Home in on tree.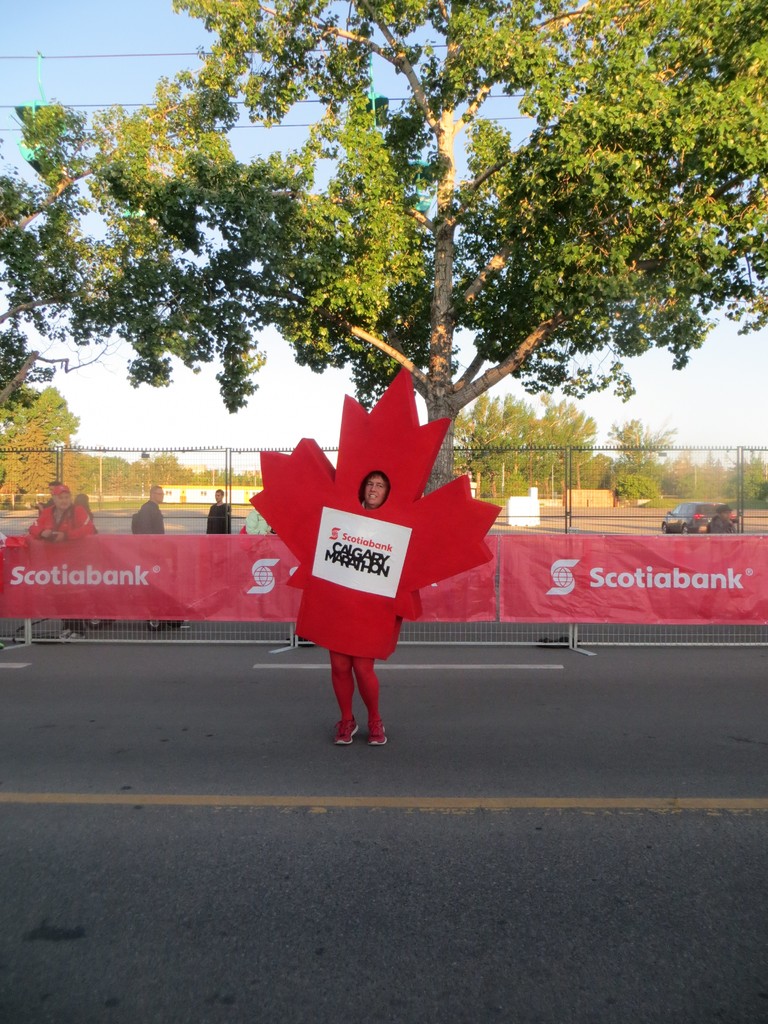
Homed in at {"left": 0, "top": 153, "right": 98, "bottom": 422}.
